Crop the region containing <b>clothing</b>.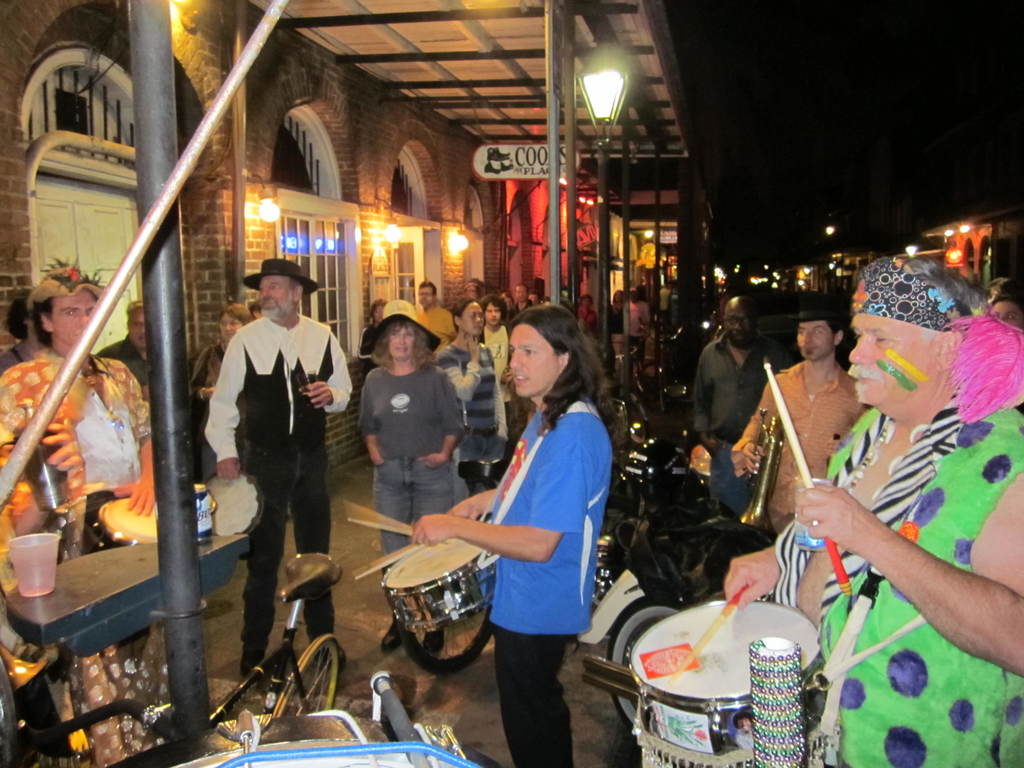
Crop region: bbox=[765, 380, 1019, 767].
